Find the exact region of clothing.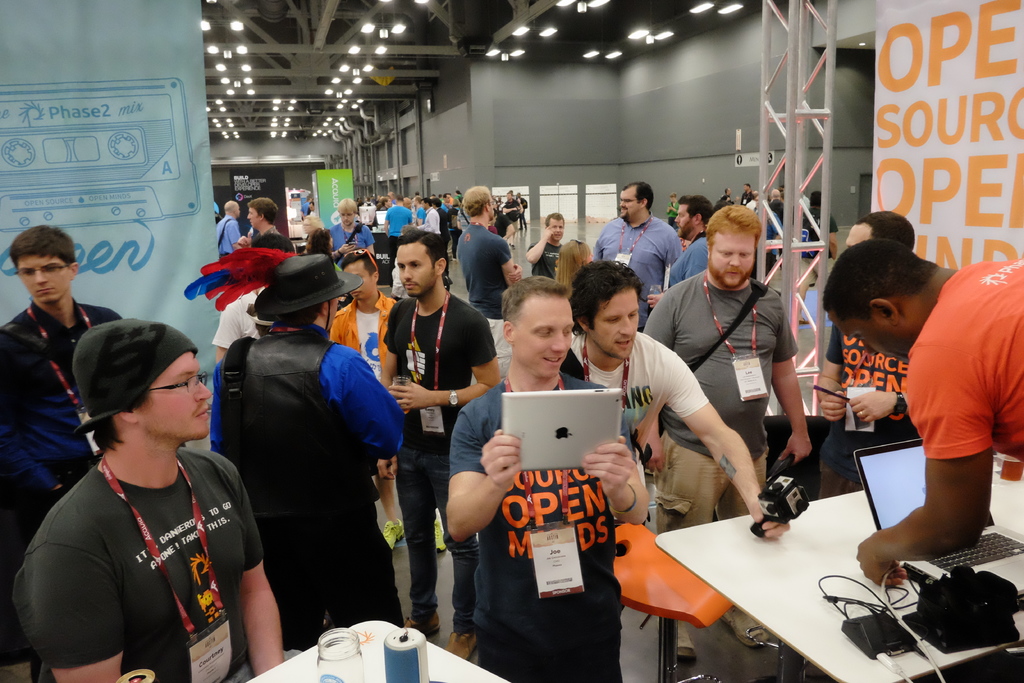
Exact region: pyautogui.locateOnScreen(216, 211, 241, 257).
